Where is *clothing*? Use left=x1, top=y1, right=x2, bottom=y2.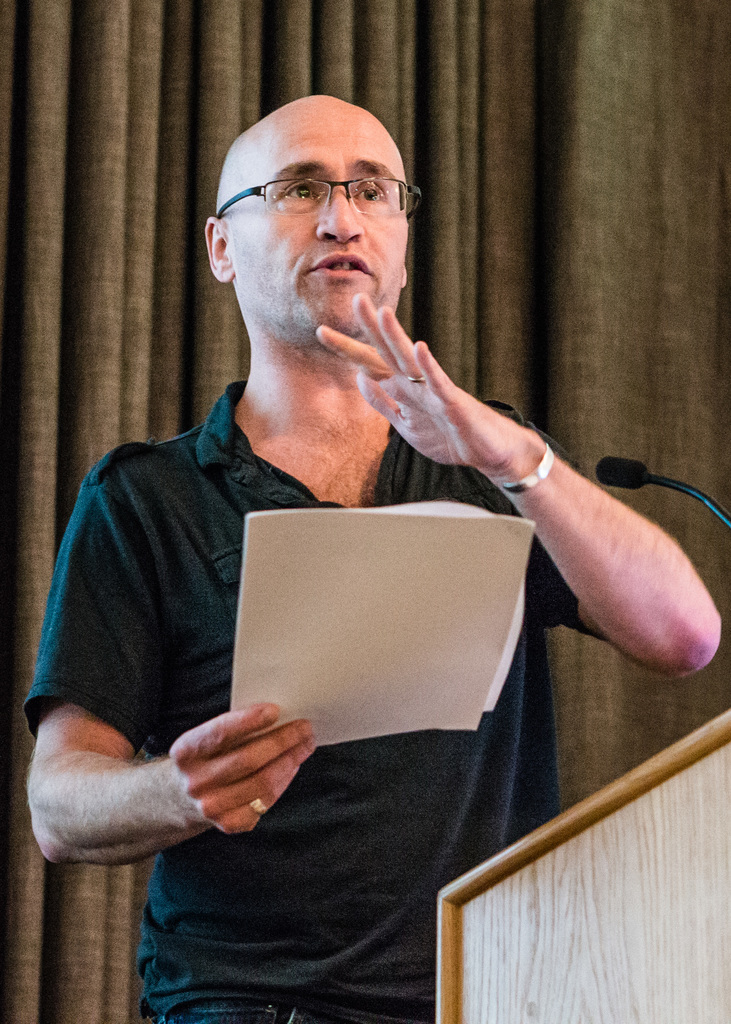
left=13, top=357, right=613, bottom=1023.
